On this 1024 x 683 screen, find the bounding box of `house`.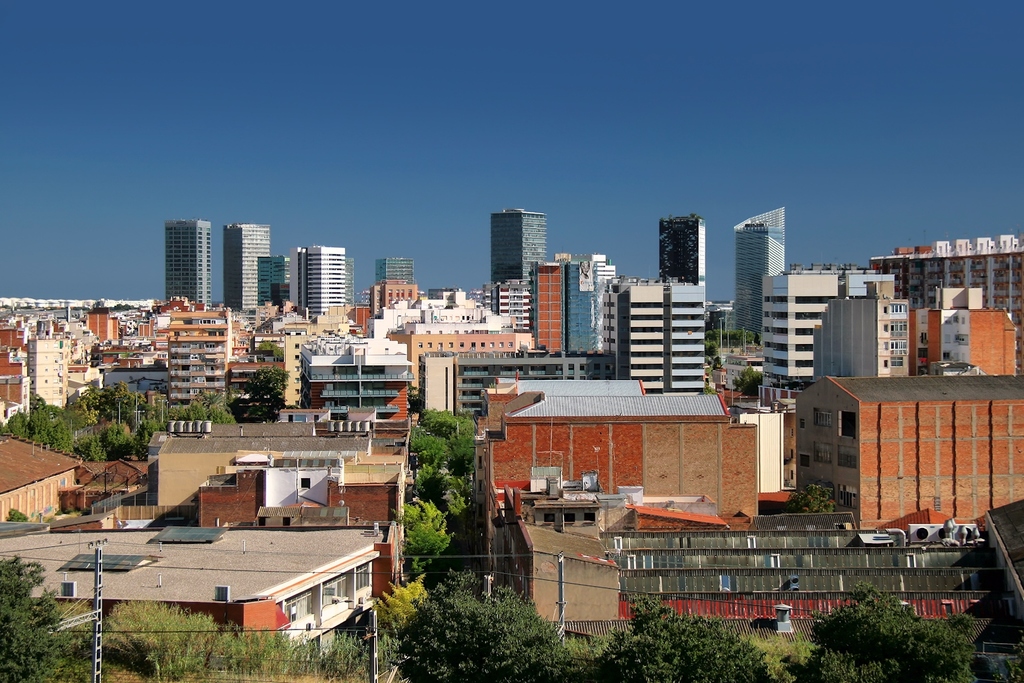
Bounding box: [797, 373, 1023, 527].
